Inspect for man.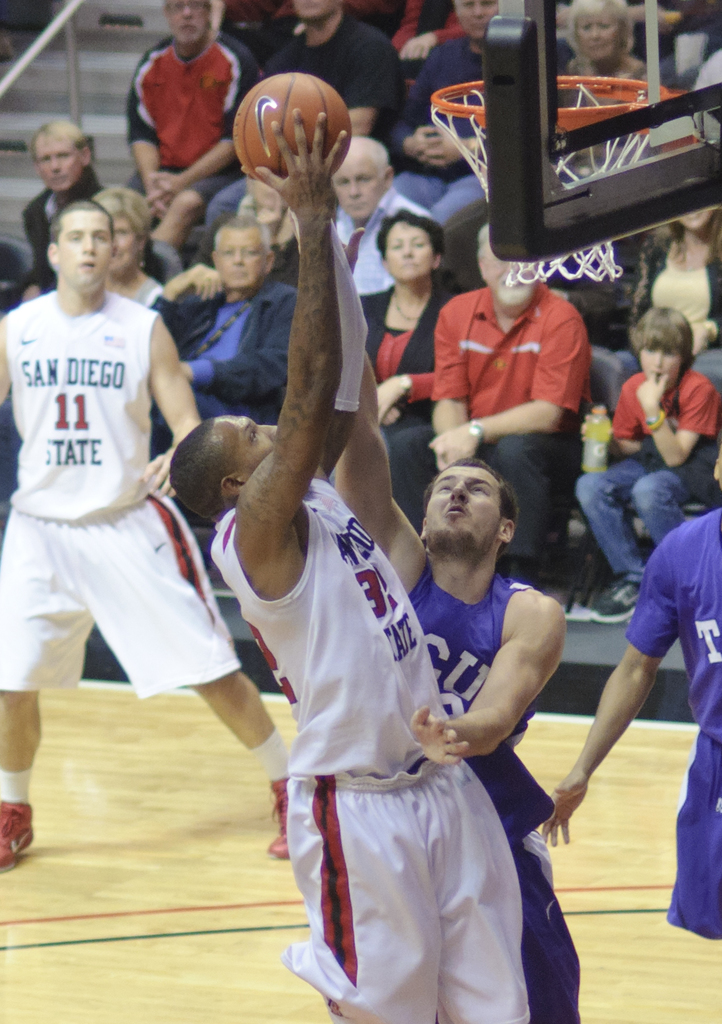
Inspection: left=124, top=0, right=266, bottom=272.
